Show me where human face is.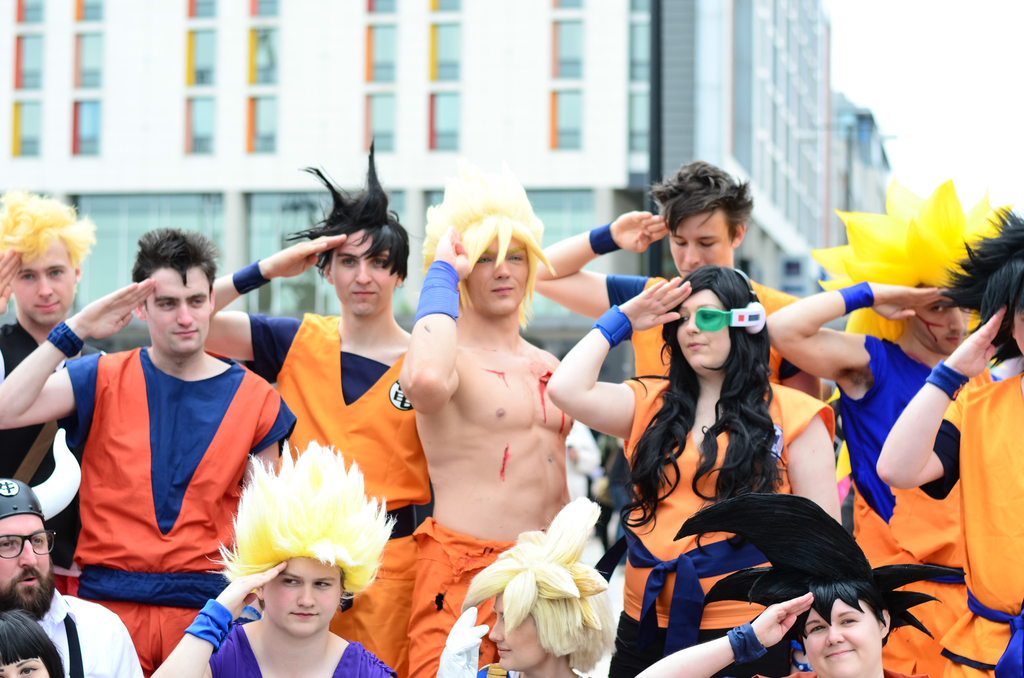
human face is at [left=0, top=515, right=56, bottom=622].
